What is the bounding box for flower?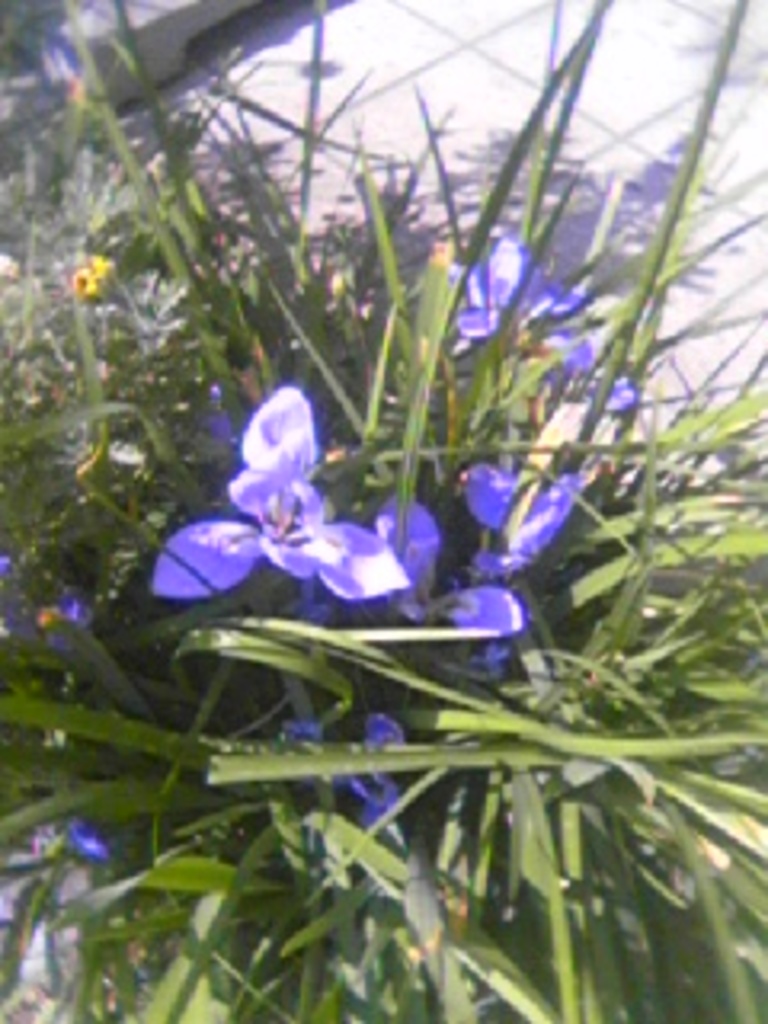
select_region(51, 806, 115, 870).
